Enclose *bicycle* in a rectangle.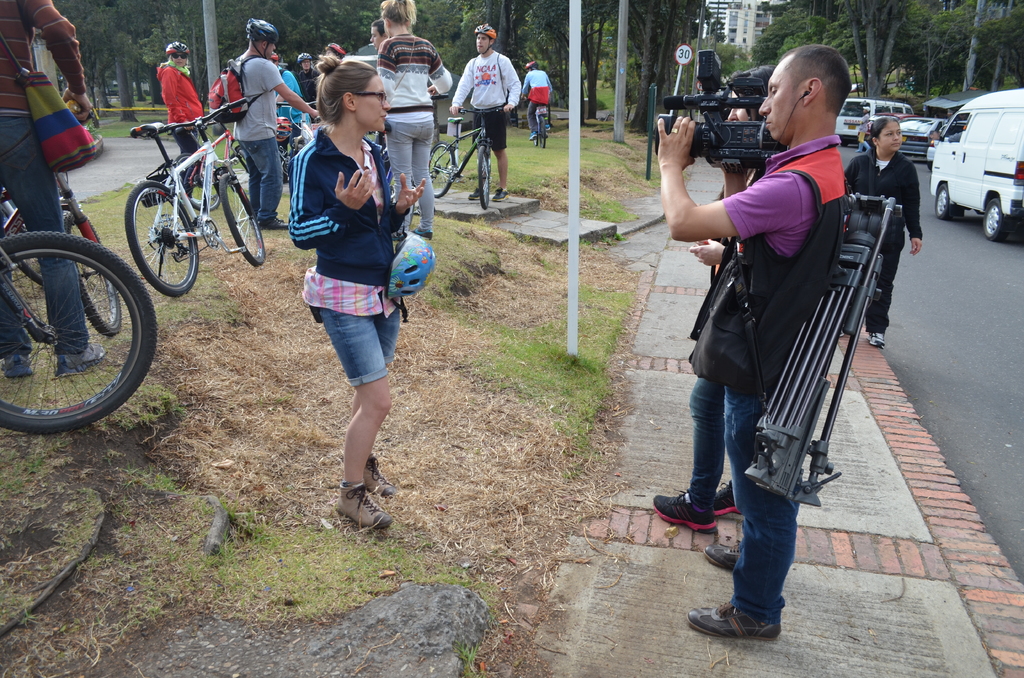
pyautogui.locateOnScreen(0, 185, 98, 291).
